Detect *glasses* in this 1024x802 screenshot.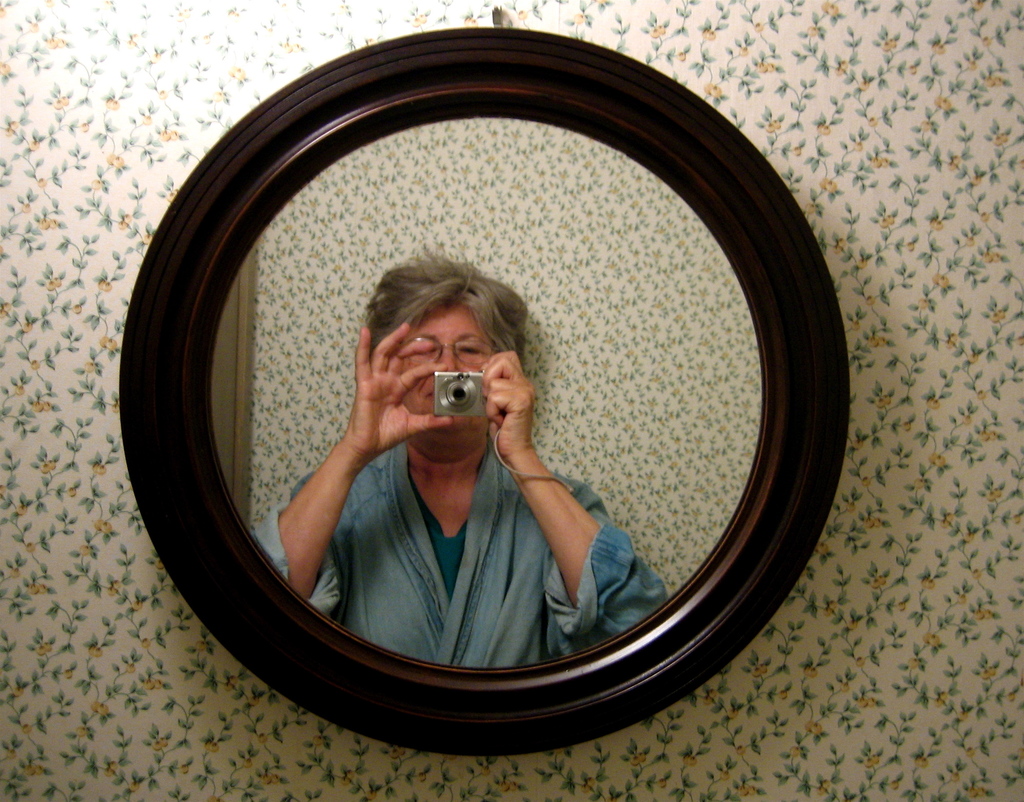
Detection: x1=379 y1=334 x2=515 y2=390.
